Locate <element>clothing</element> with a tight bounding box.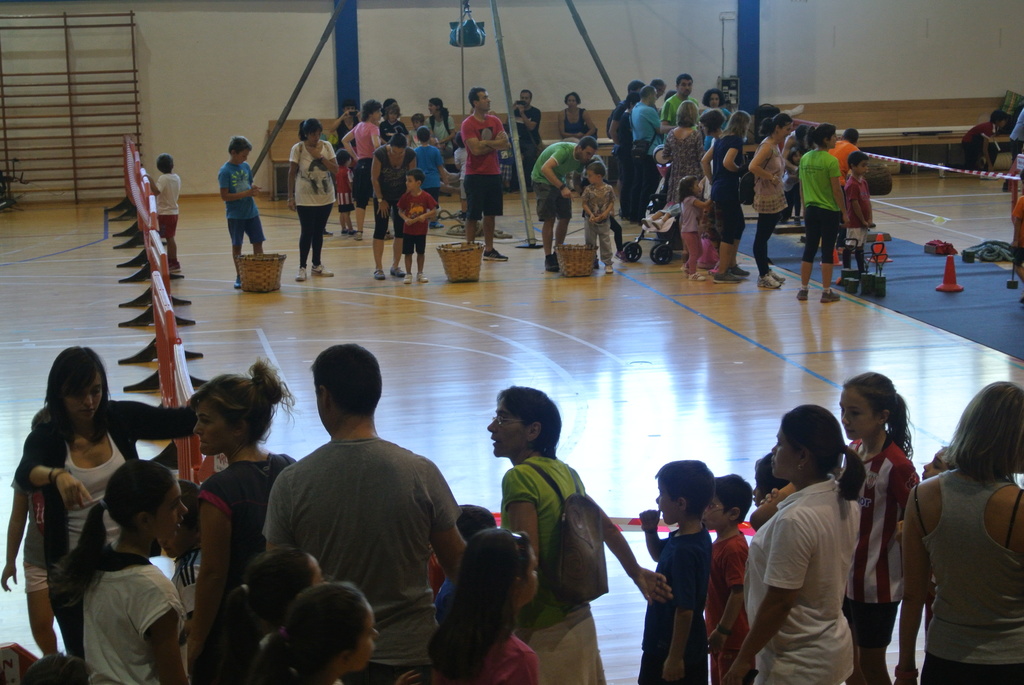
[x1=390, y1=178, x2=437, y2=256].
